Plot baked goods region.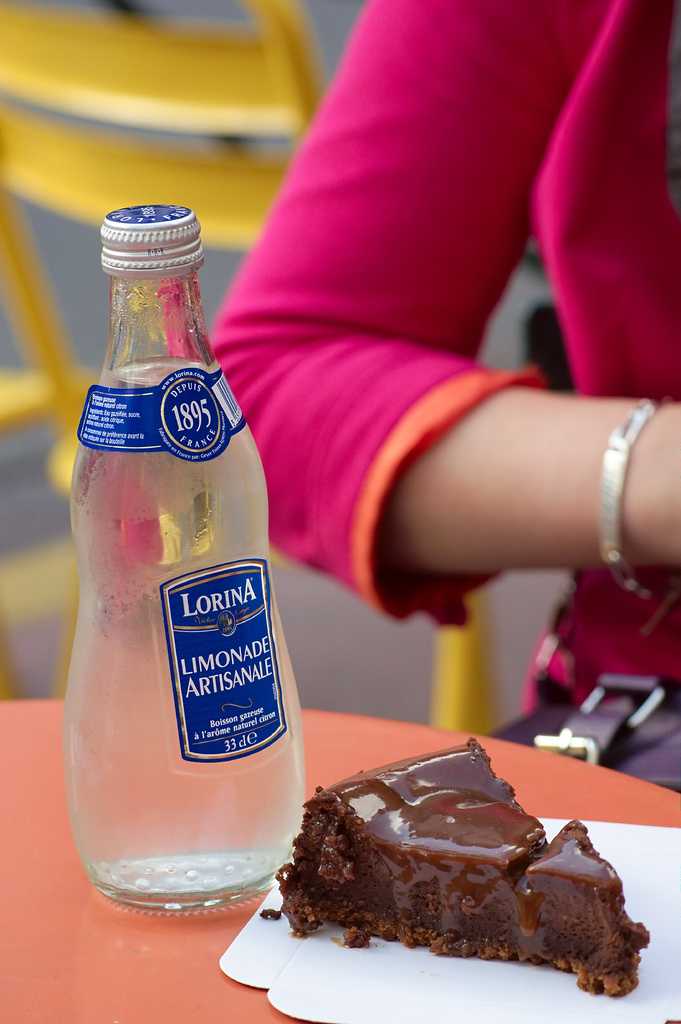
Plotted at select_region(292, 778, 632, 1007).
